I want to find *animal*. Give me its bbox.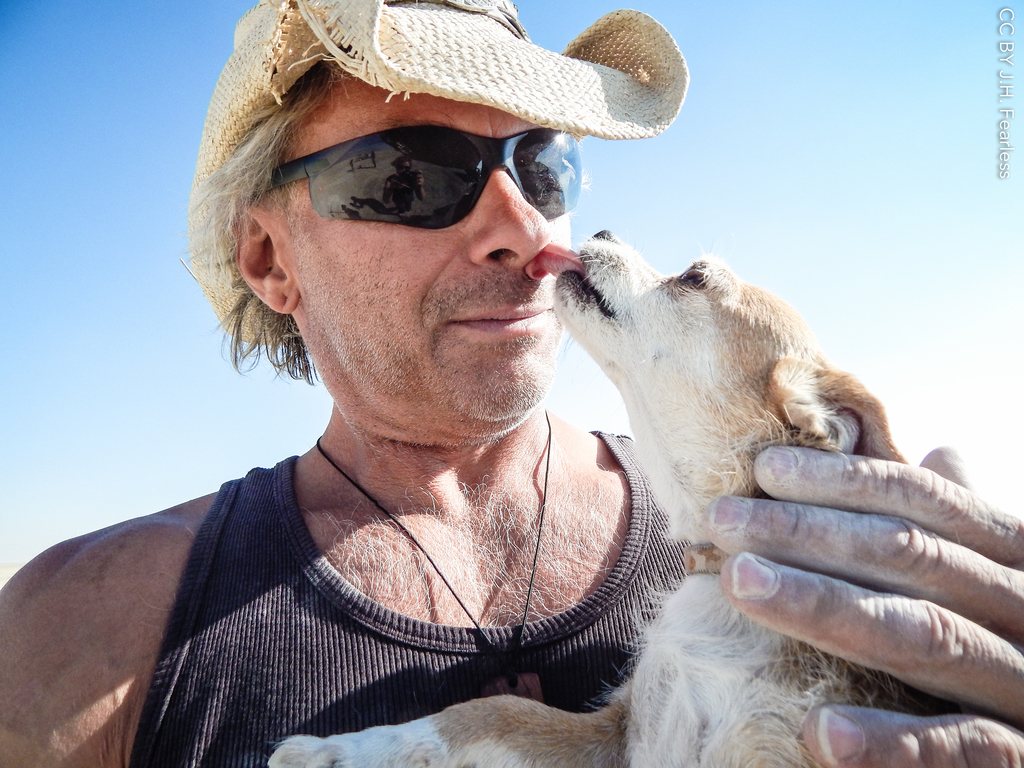
detection(263, 227, 929, 767).
